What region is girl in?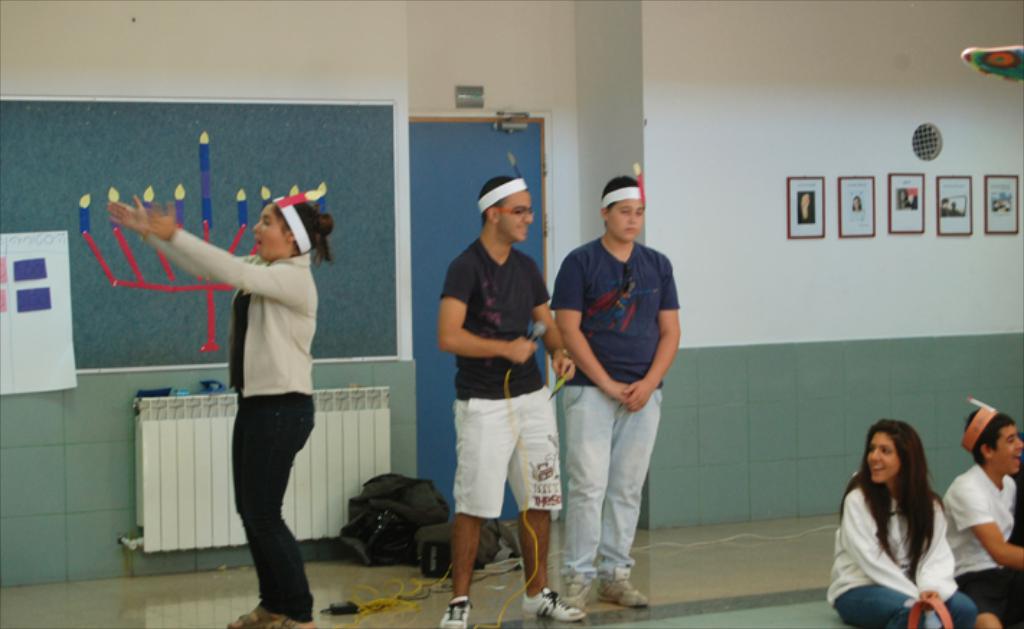
107,191,336,628.
